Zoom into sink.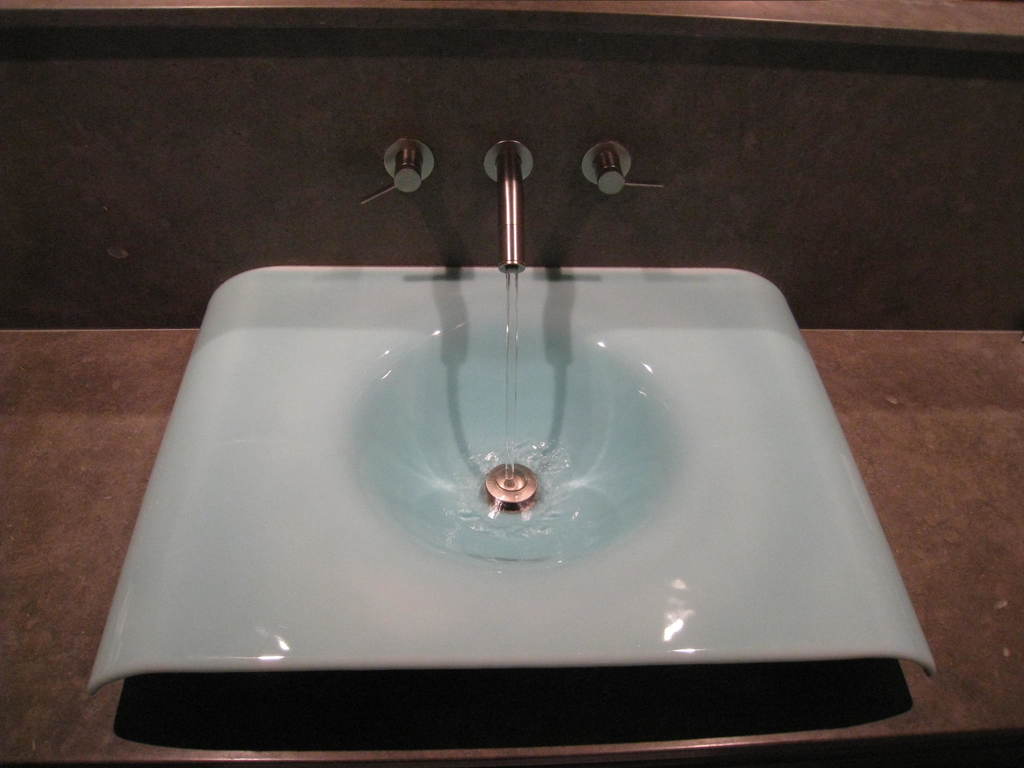
Zoom target: 83,133,938,689.
